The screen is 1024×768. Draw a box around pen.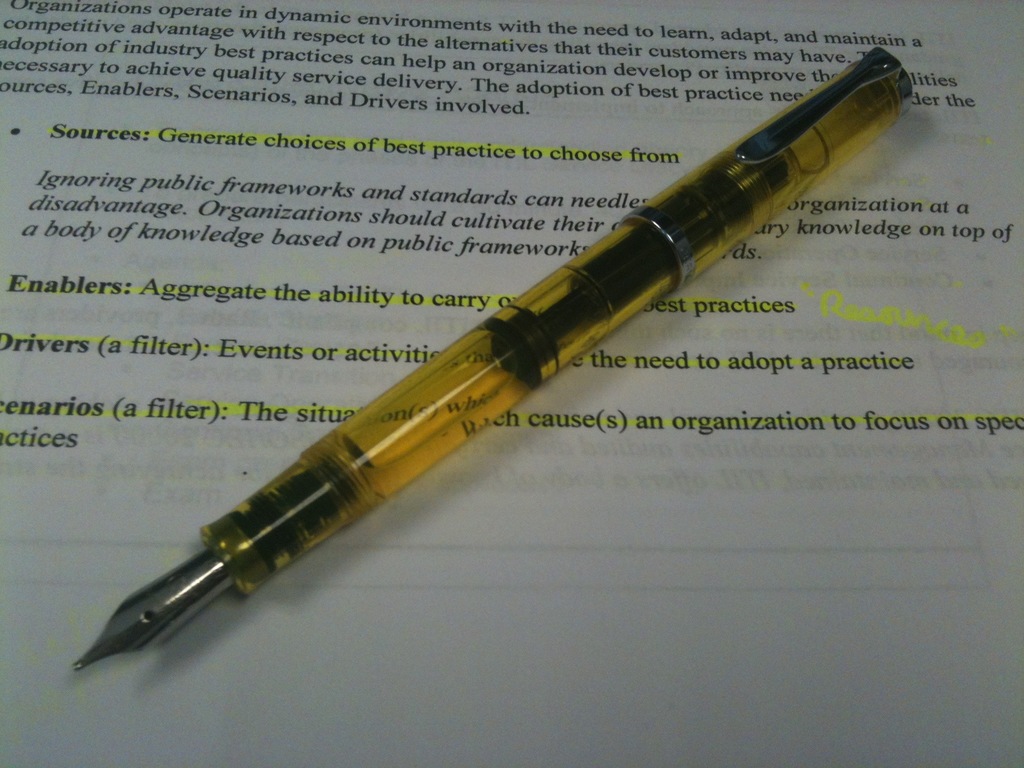
Rect(74, 45, 915, 672).
